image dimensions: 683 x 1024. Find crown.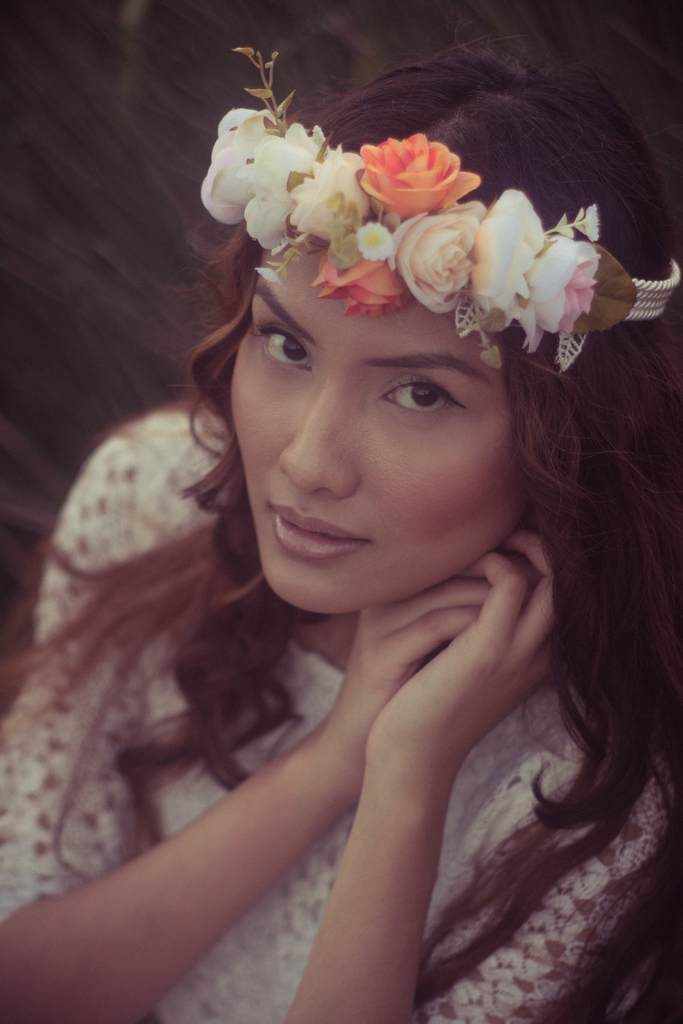
(192,43,682,376).
